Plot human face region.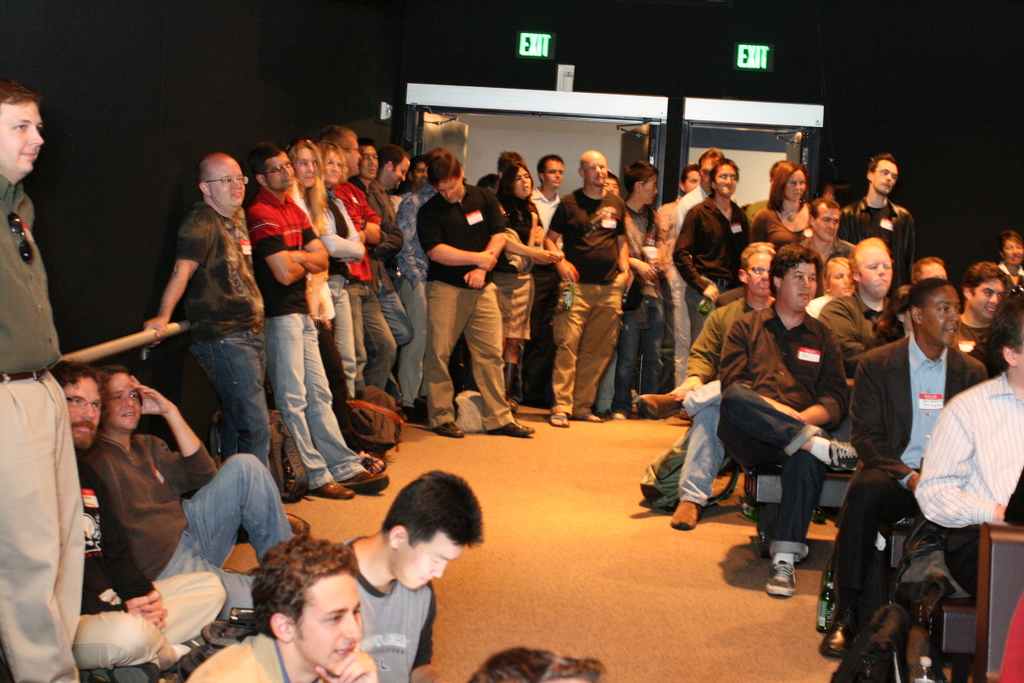
Plotted at left=415, top=160, right=427, bottom=188.
